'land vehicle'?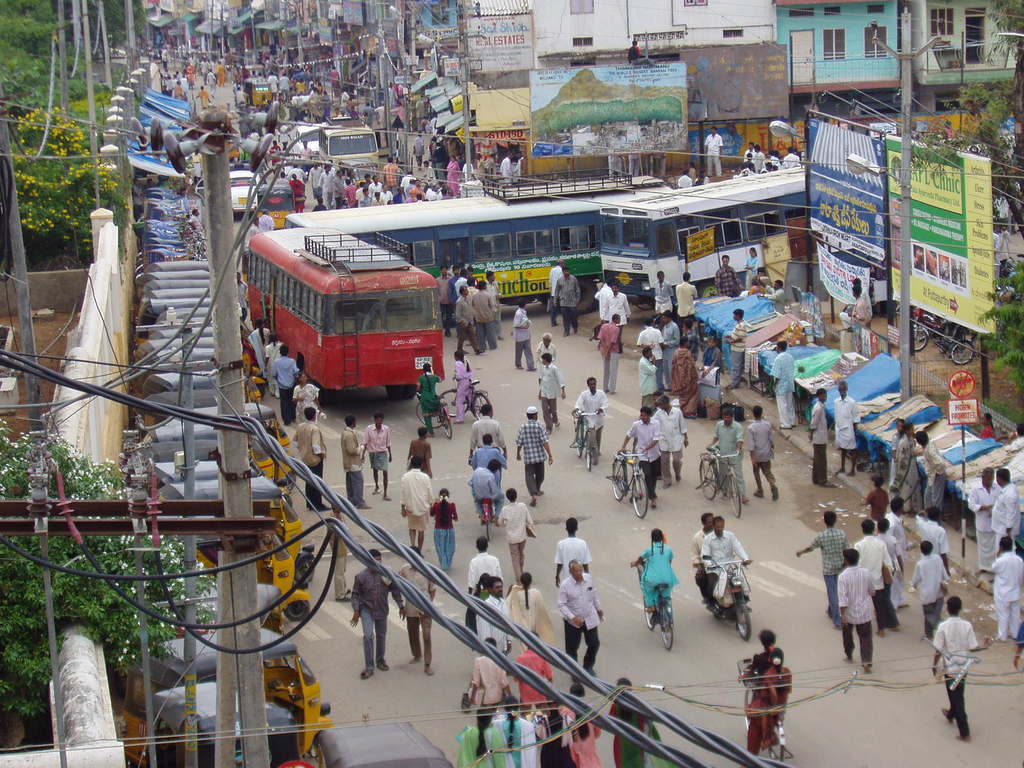
(left=170, top=406, right=300, bottom=463)
